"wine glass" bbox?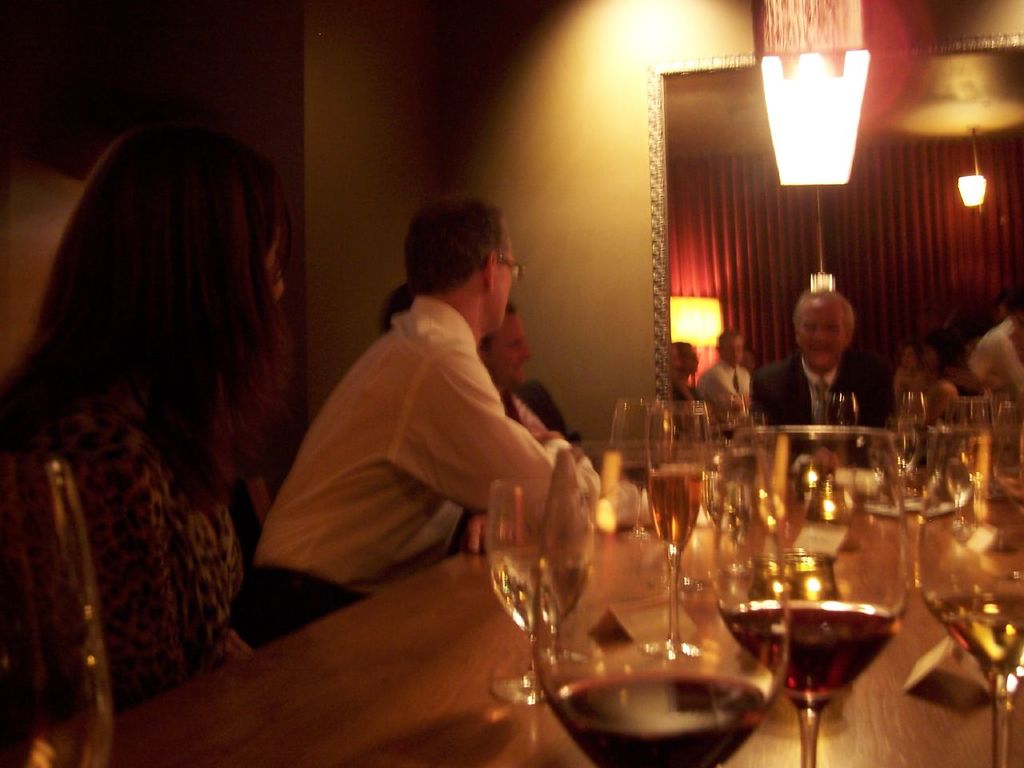
rect(534, 436, 790, 767)
